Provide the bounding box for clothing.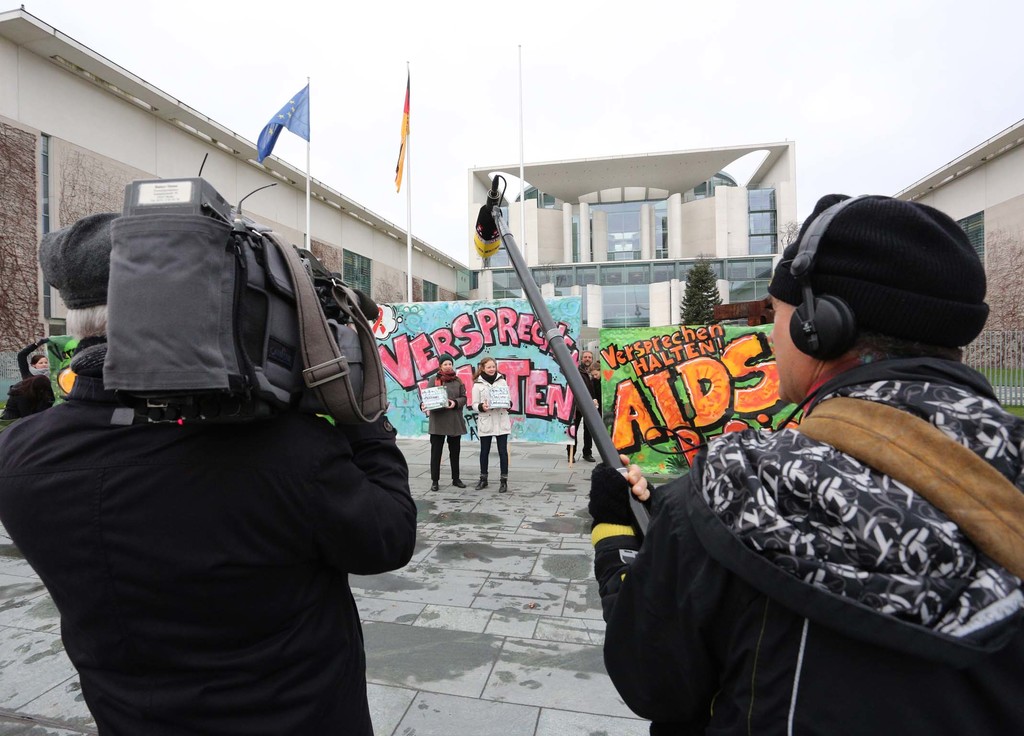
locate(591, 379, 599, 401).
